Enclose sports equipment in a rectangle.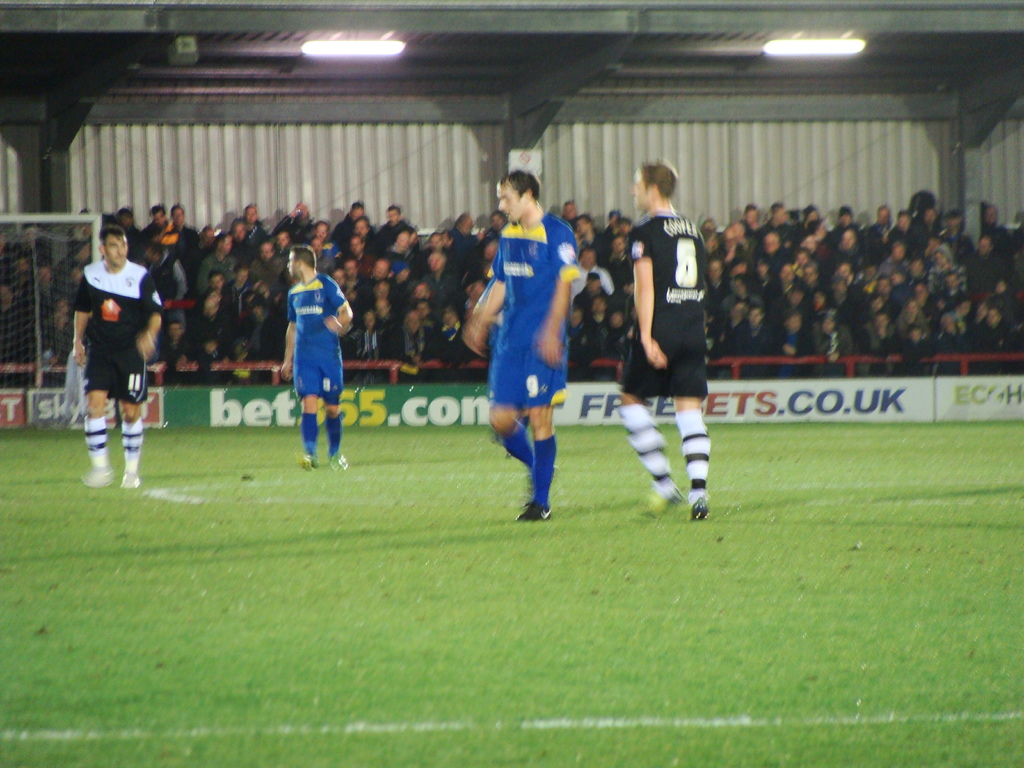
pyautogui.locateOnScreen(687, 497, 710, 522).
